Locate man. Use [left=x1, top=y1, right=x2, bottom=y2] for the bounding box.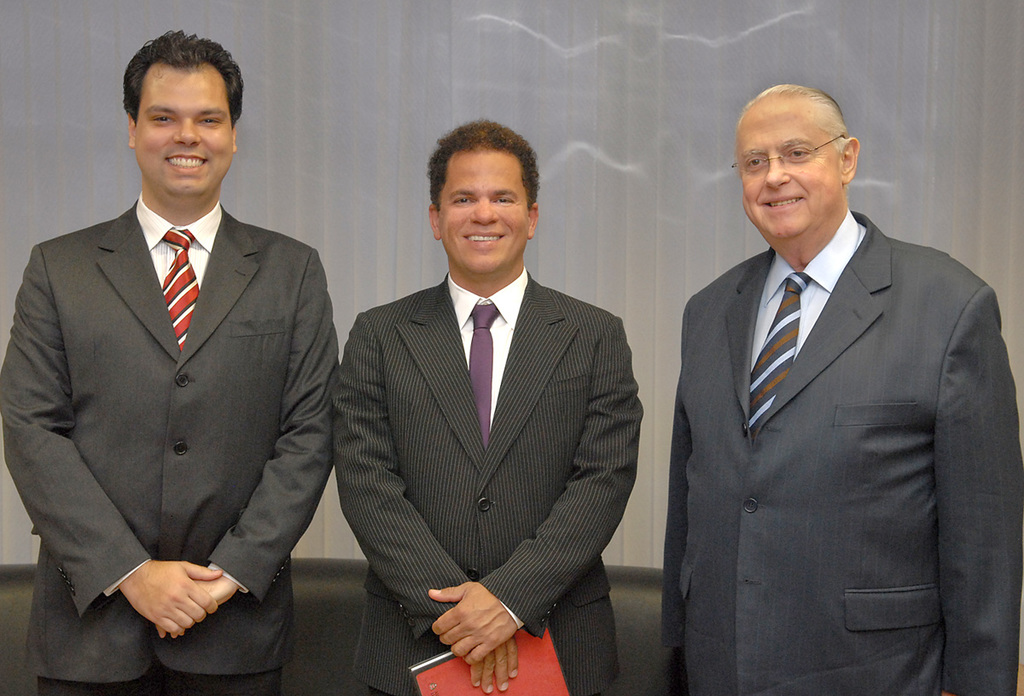
[left=0, top=30, right=338, bottom=695].
